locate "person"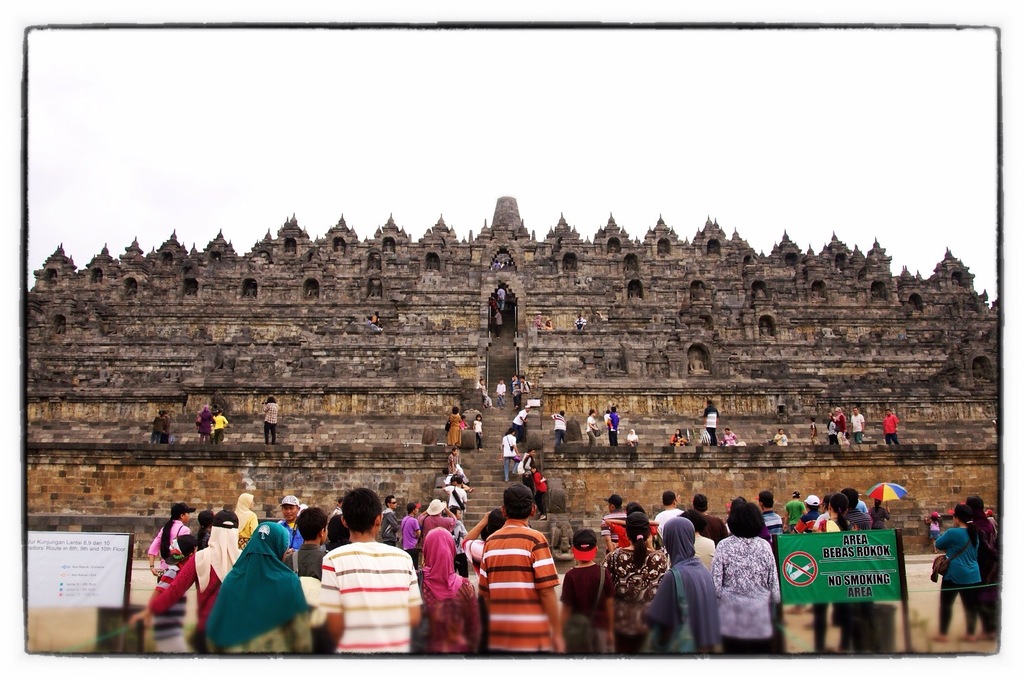
Rect(534, 314, 543, 331)
